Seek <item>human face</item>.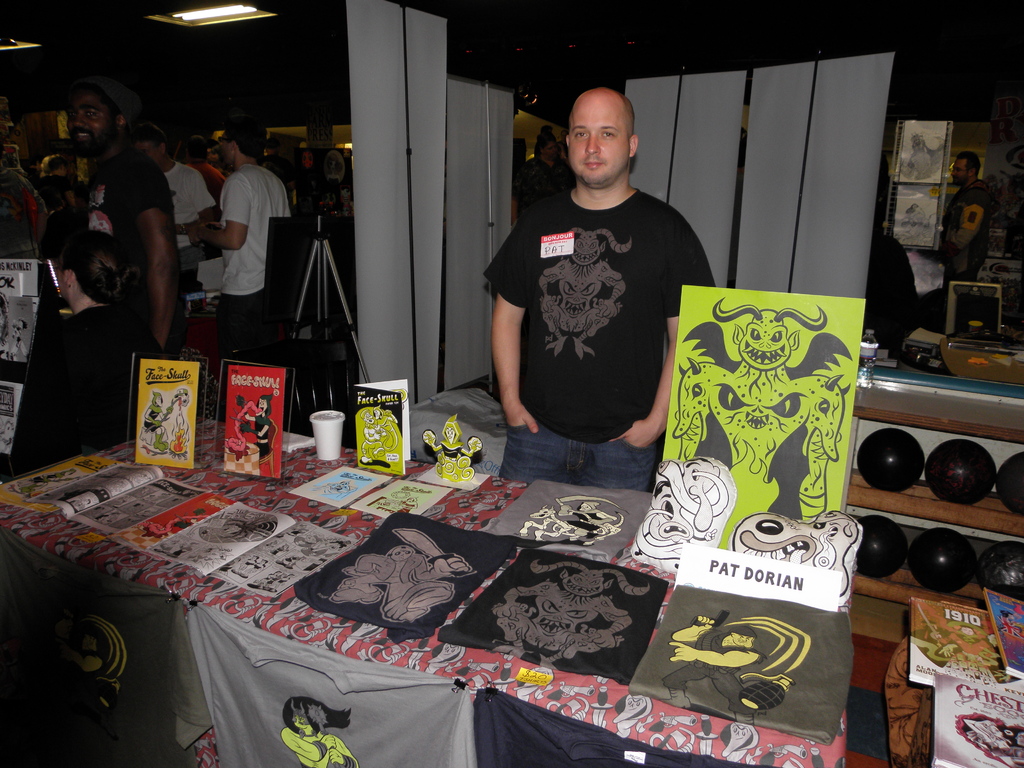
(x1=538, y1=136, x2=557, y2=158).
